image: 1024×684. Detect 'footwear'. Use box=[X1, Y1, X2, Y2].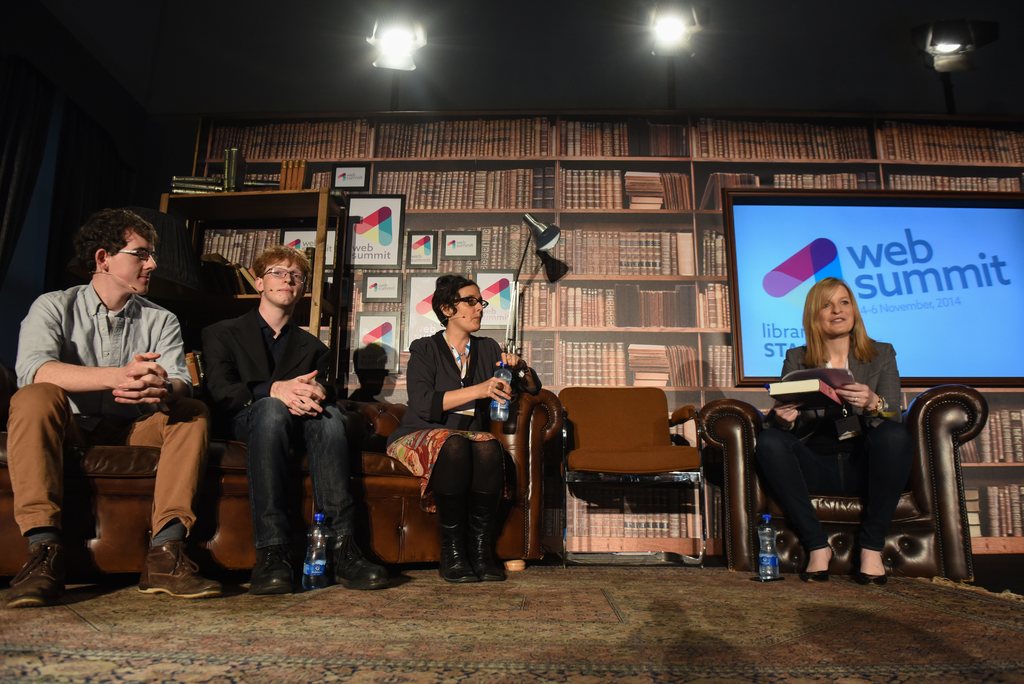
box=[436, 491, 485, 583].
